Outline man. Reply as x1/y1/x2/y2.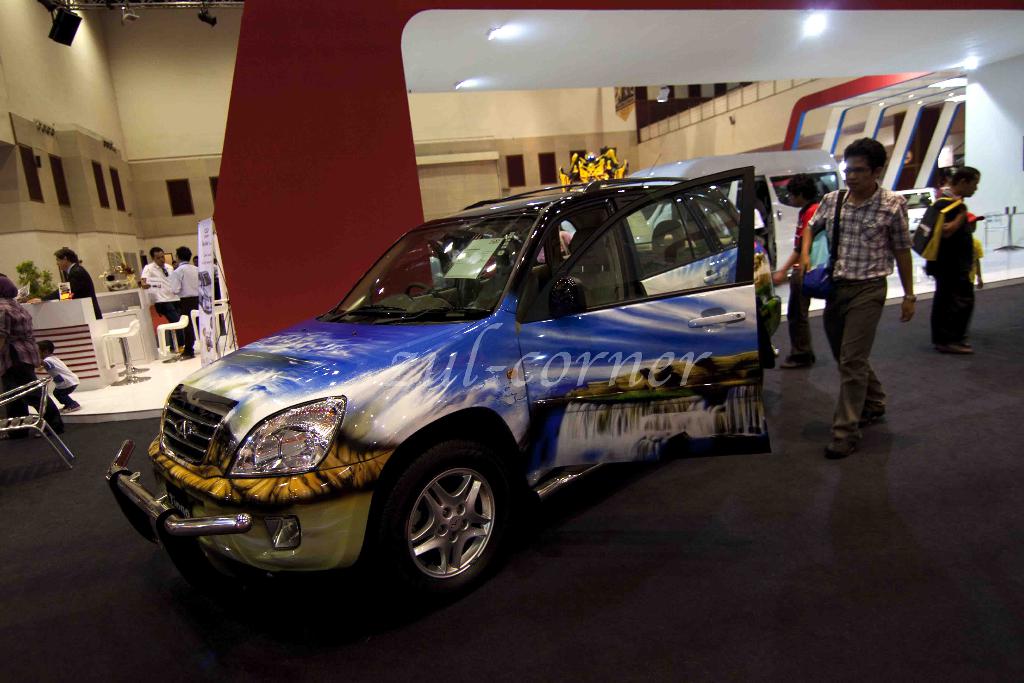
54/247/106/322.
